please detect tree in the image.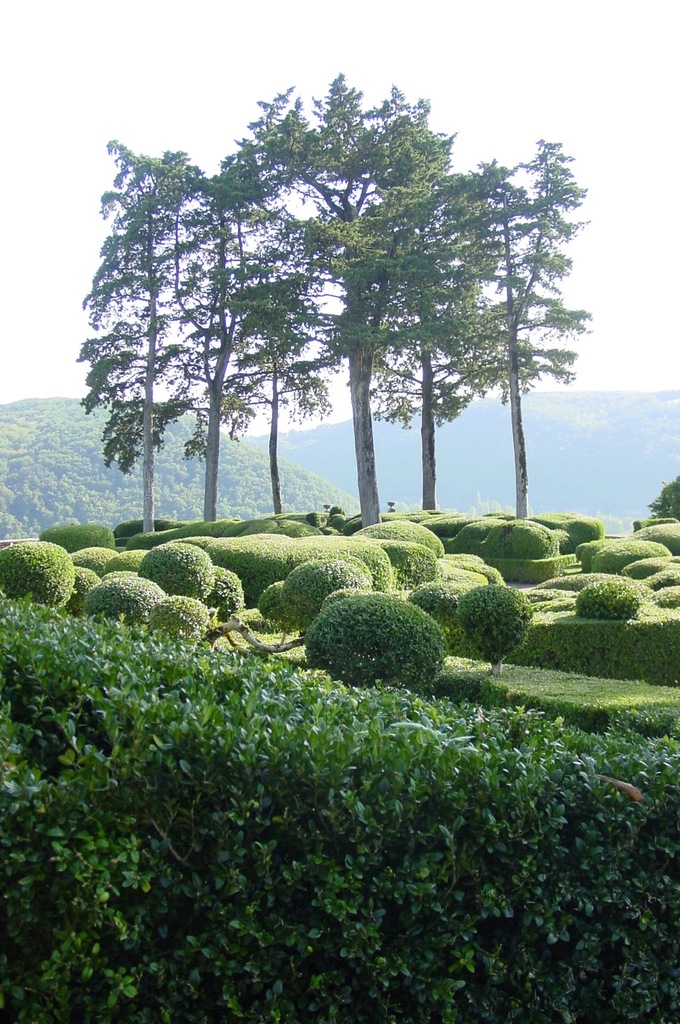
rect(571, 529, 669, 575).
